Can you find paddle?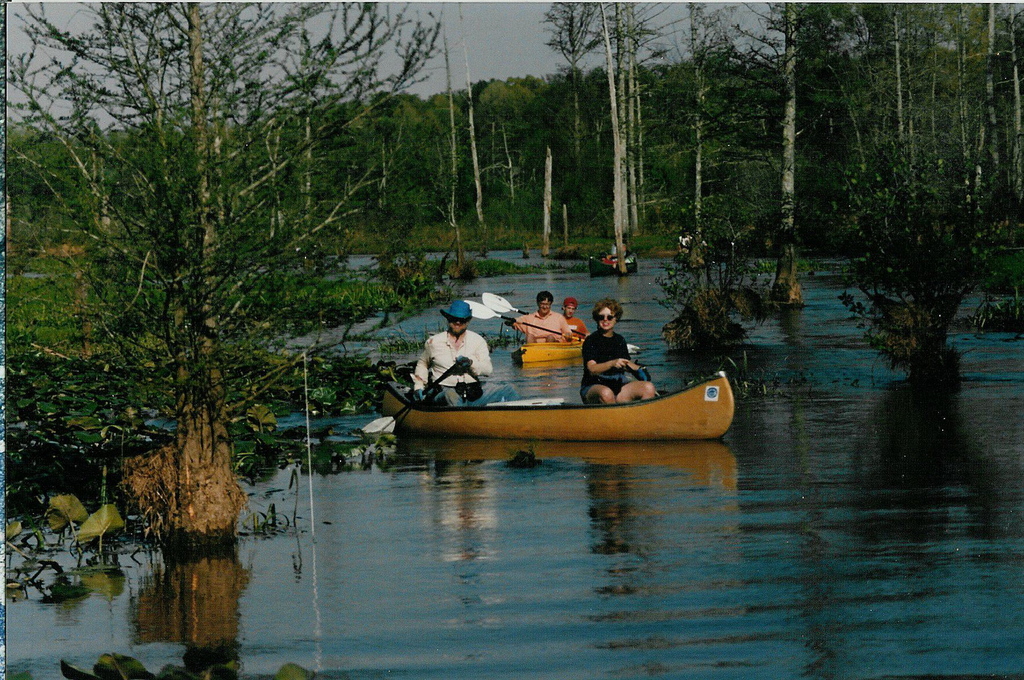
Yes, bounding box: {"left": 465, "top": 299, "right": 584, "bottom": 343}.
